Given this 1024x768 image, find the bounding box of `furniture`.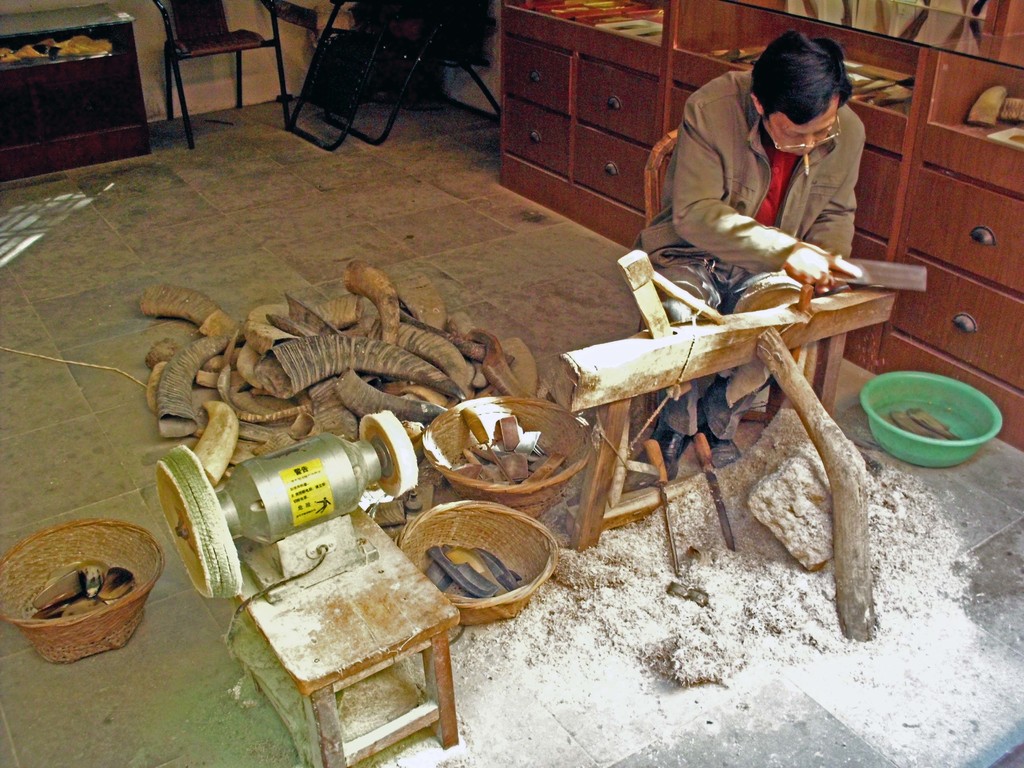
{"left": 227, "top": 511, "right": 461, "bottom": 767}.
